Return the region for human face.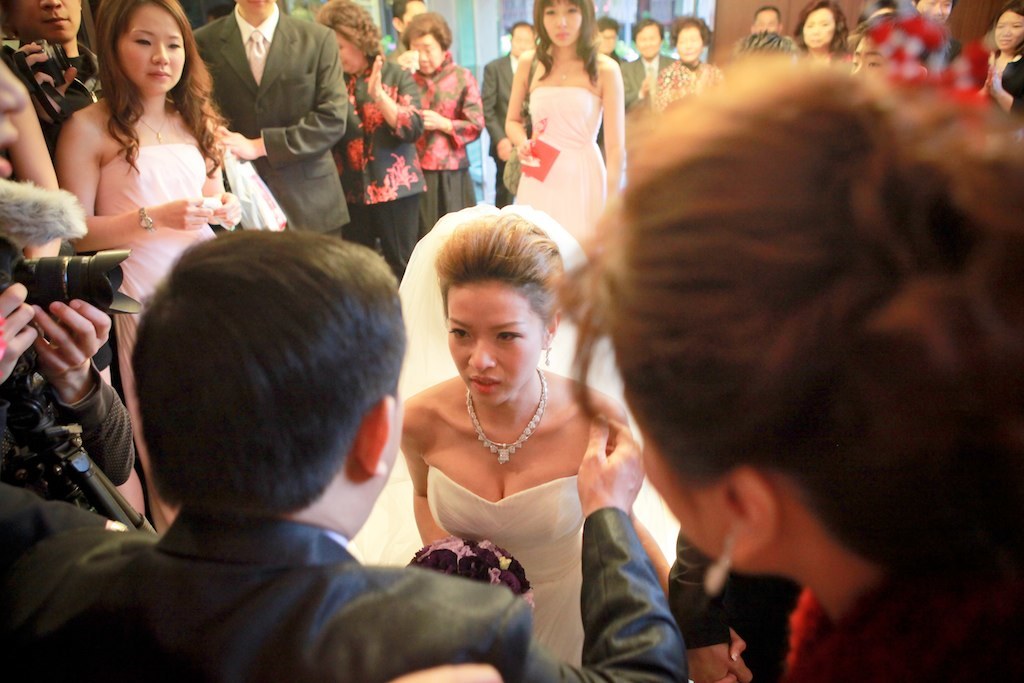
pyautogui.locateOnScreen(378, 368, 406, 501).
